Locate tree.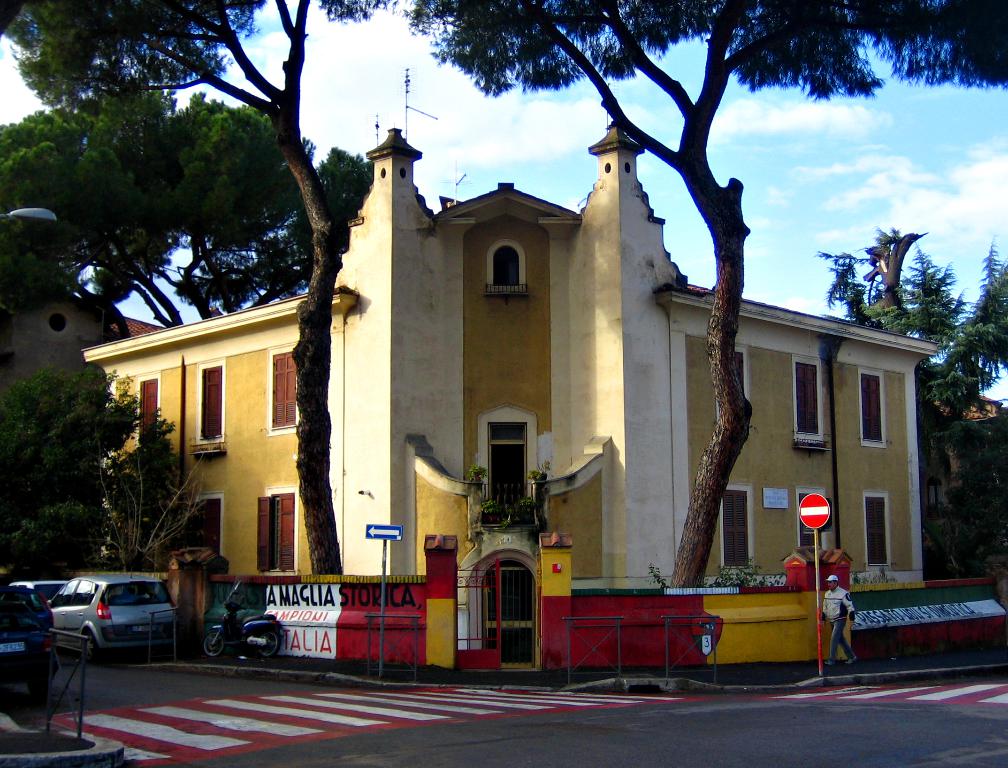
Bounding box: 0/0/399/576.
